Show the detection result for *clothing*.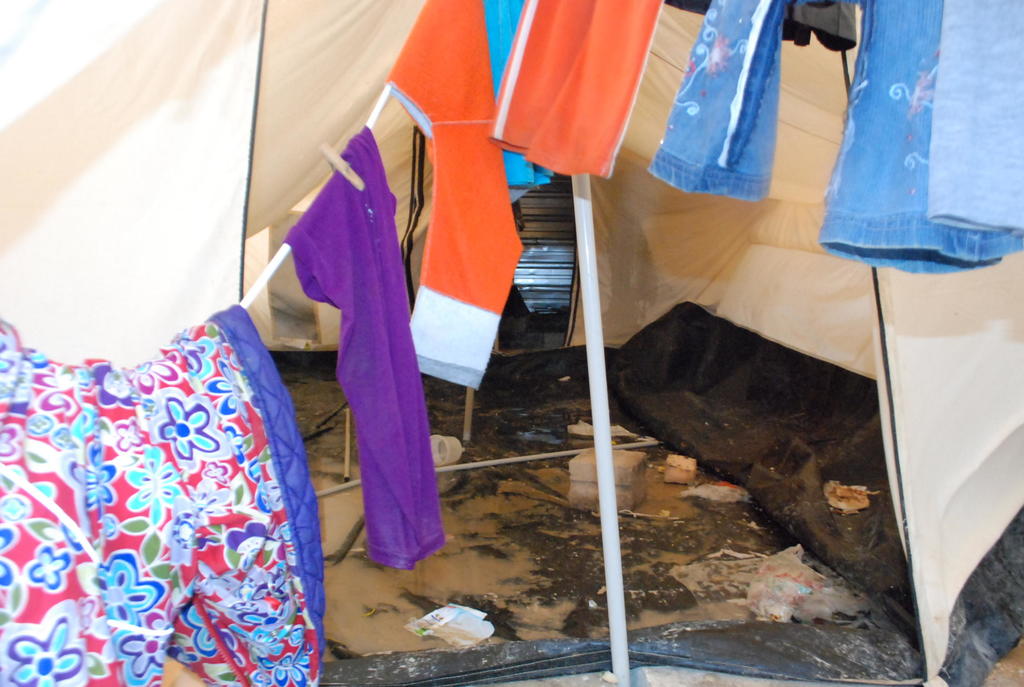
381:0:669:390.
